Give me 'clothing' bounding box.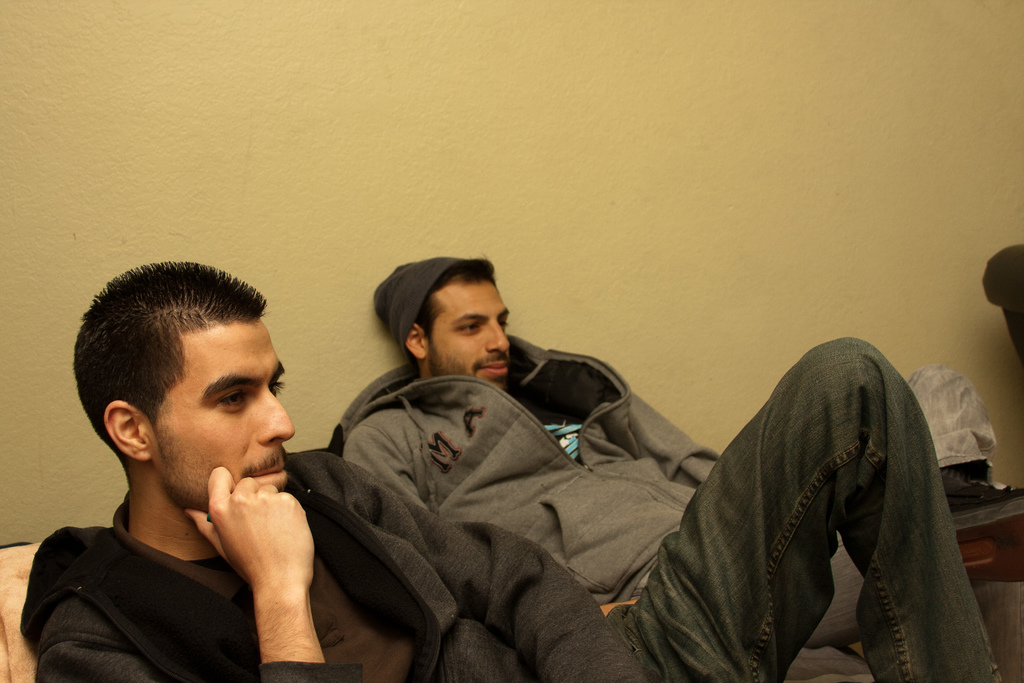
15/333/991/682.
